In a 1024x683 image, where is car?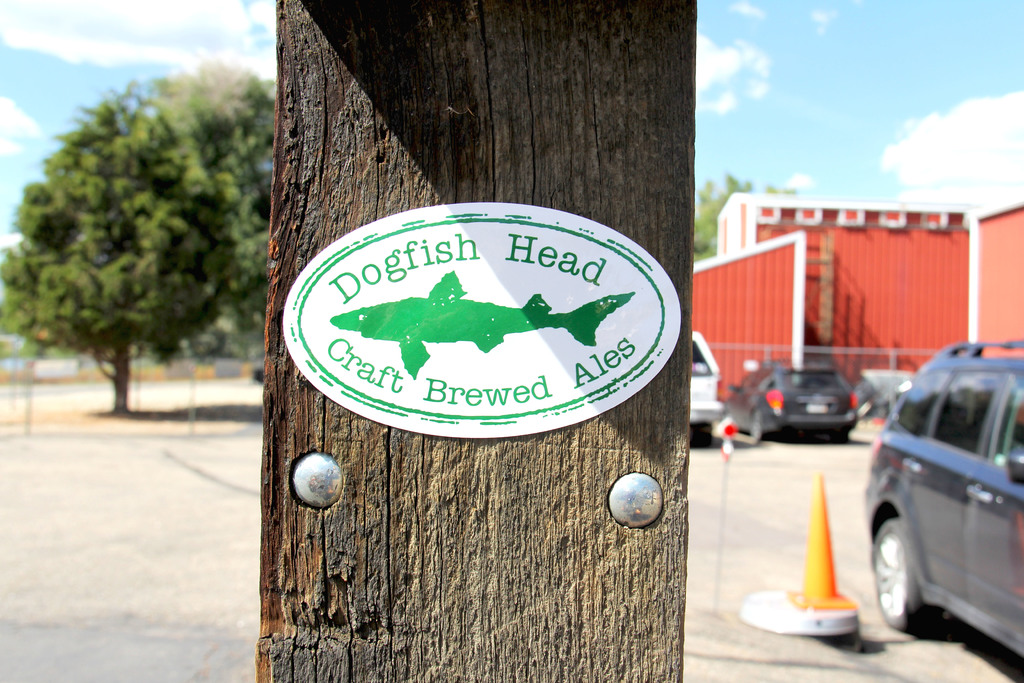
<box>853,336,1011,662</box>.
